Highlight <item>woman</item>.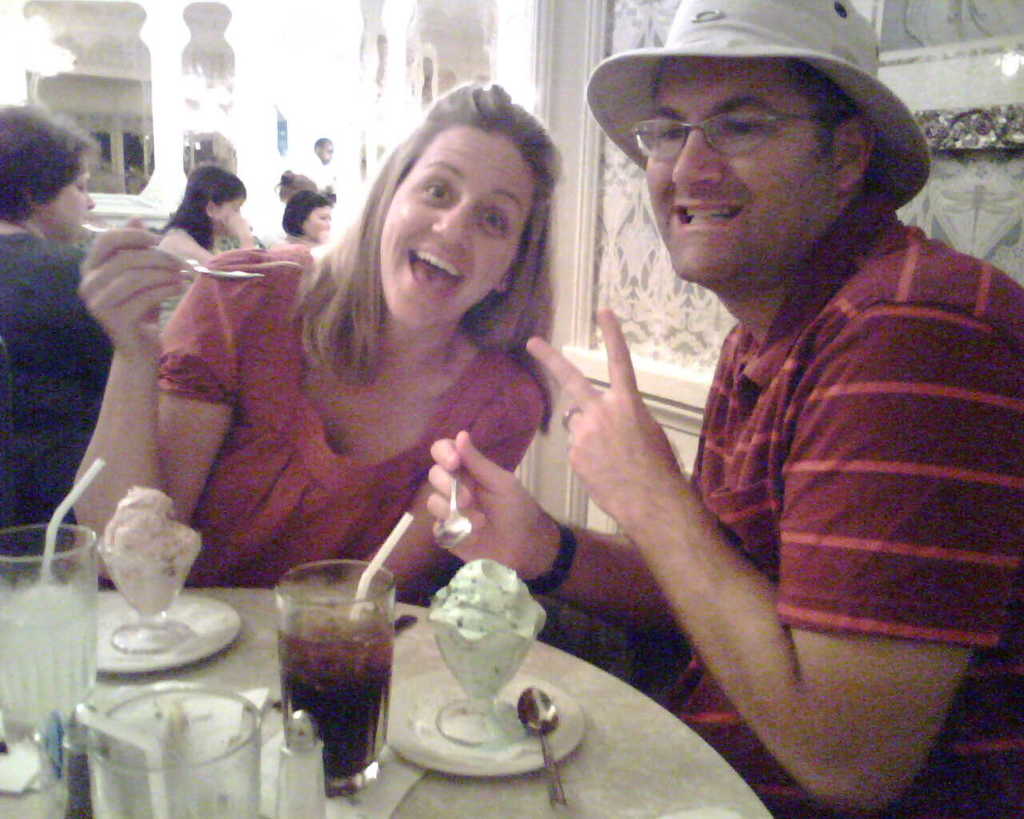
Highlighted region: Rect(68, 83, 556, 600).
